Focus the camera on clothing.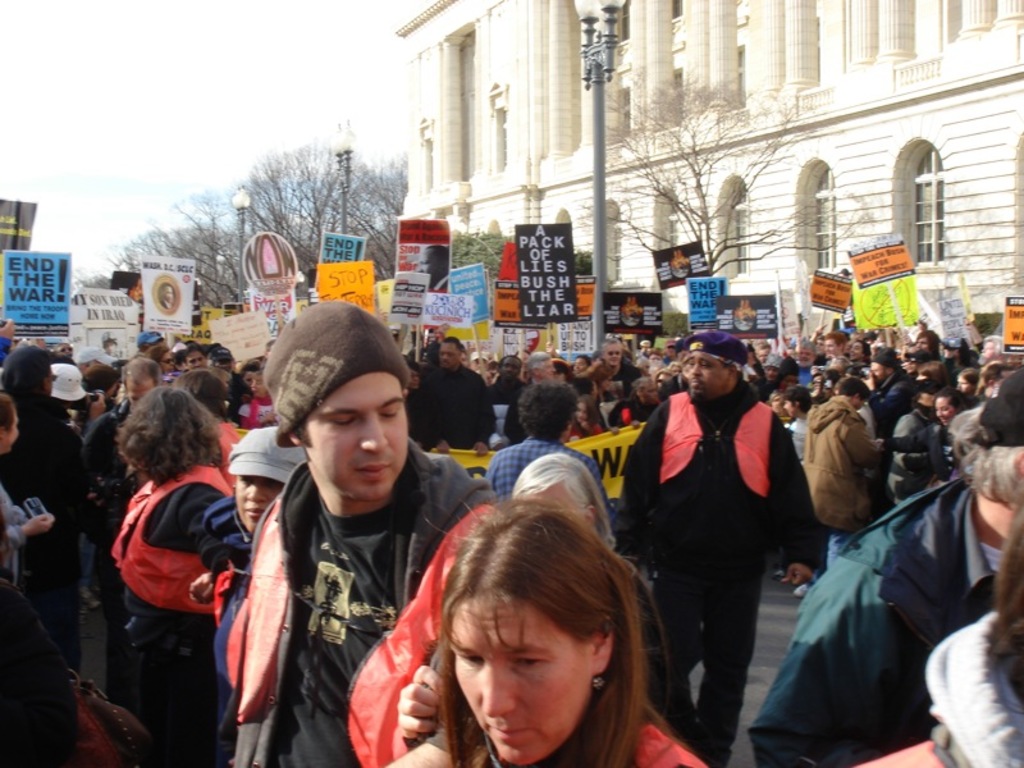
Focus region: 804/390/890/572.
